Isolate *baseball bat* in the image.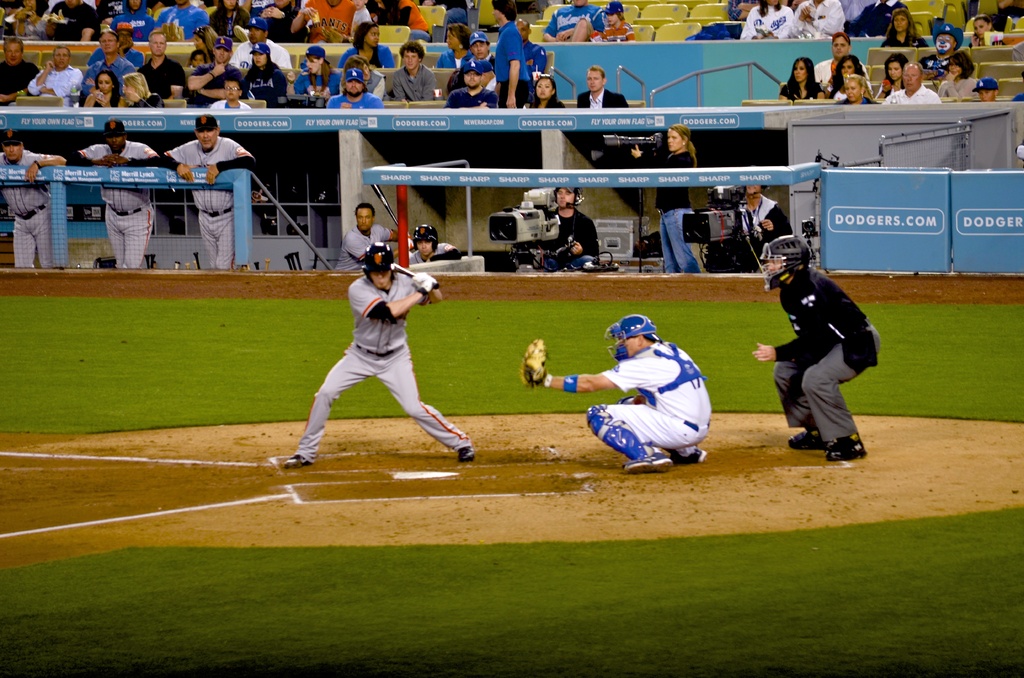
Isolated region: (388, 259, 439, 291).
